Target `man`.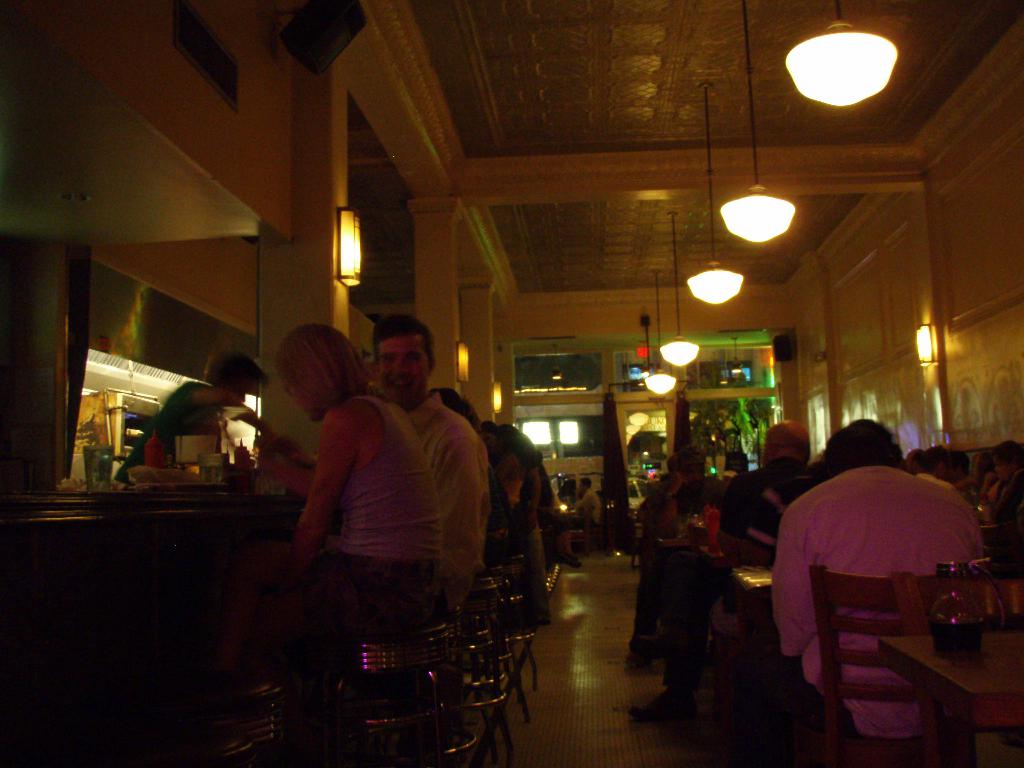
Target region: {"x1": 737, "y1": 414, "x2": 995, "y2": 767}.
